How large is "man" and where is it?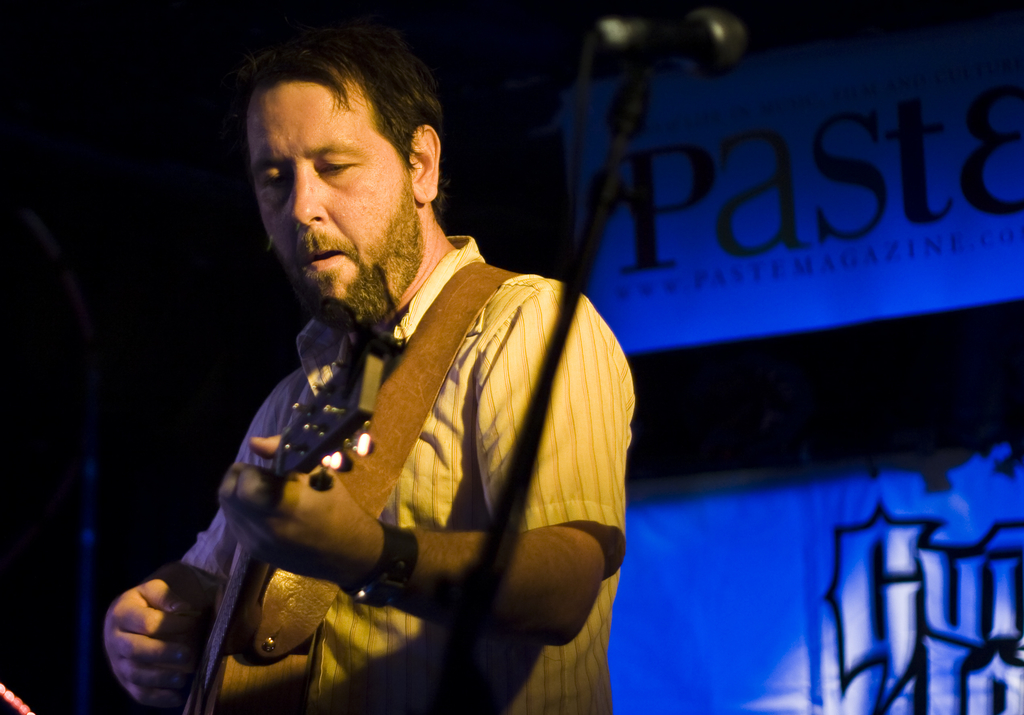
Bounding box: l=129, t=51, r=627, b=704.
